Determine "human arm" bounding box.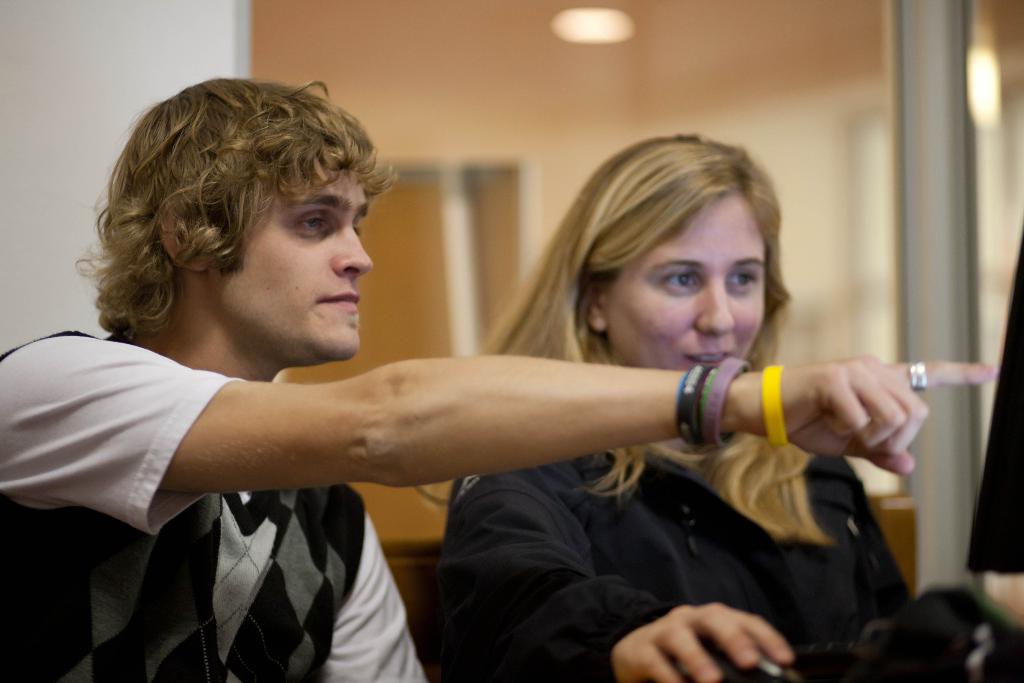
Determined: box(432, 456, 799, 682).
